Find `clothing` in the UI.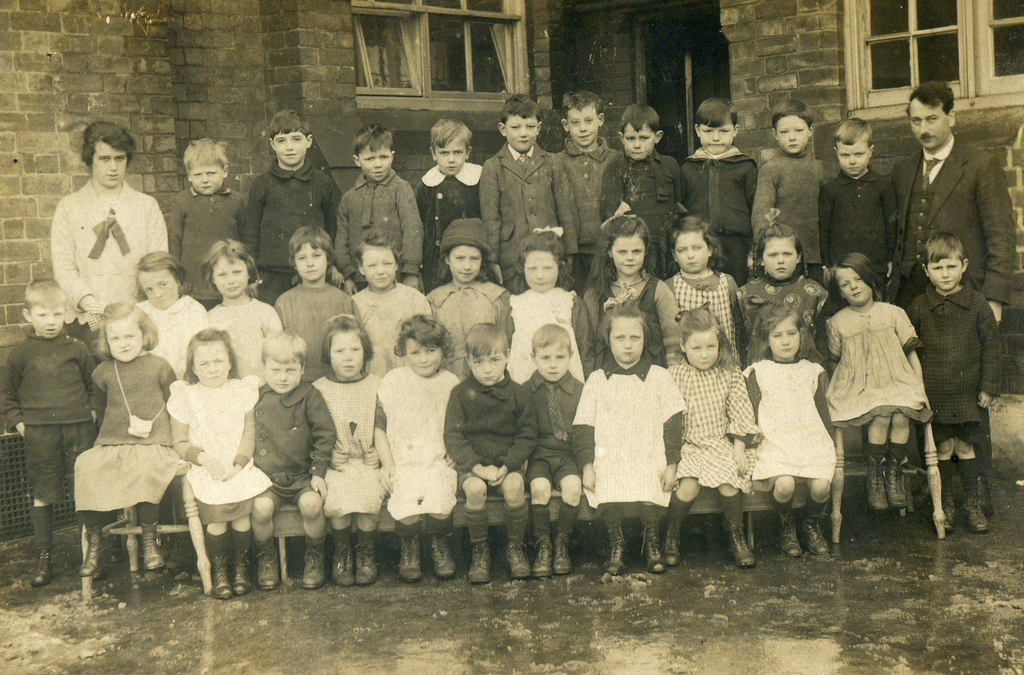
UI element at detection(440, 363, 535, 486).
